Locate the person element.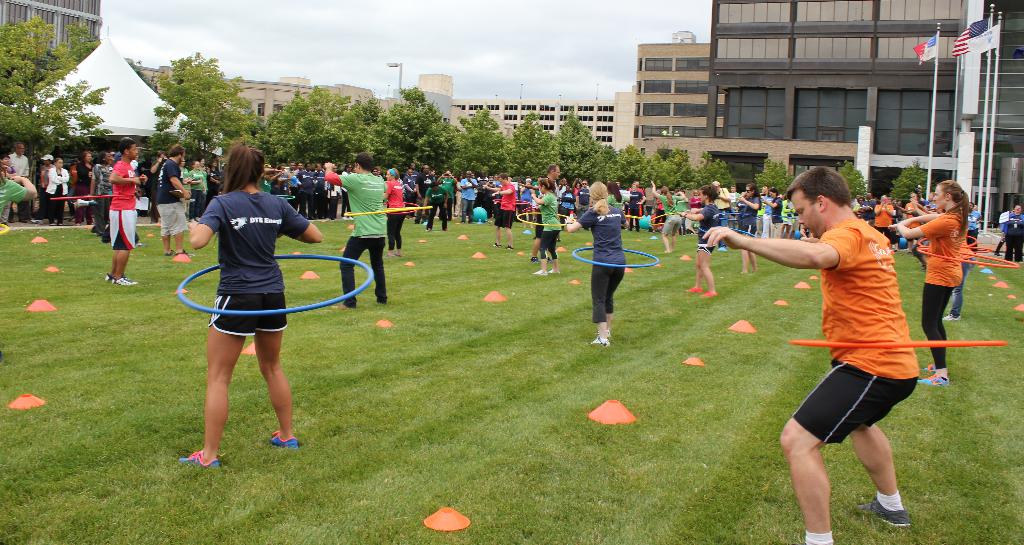
Element bbox: 627/182/648/238.
